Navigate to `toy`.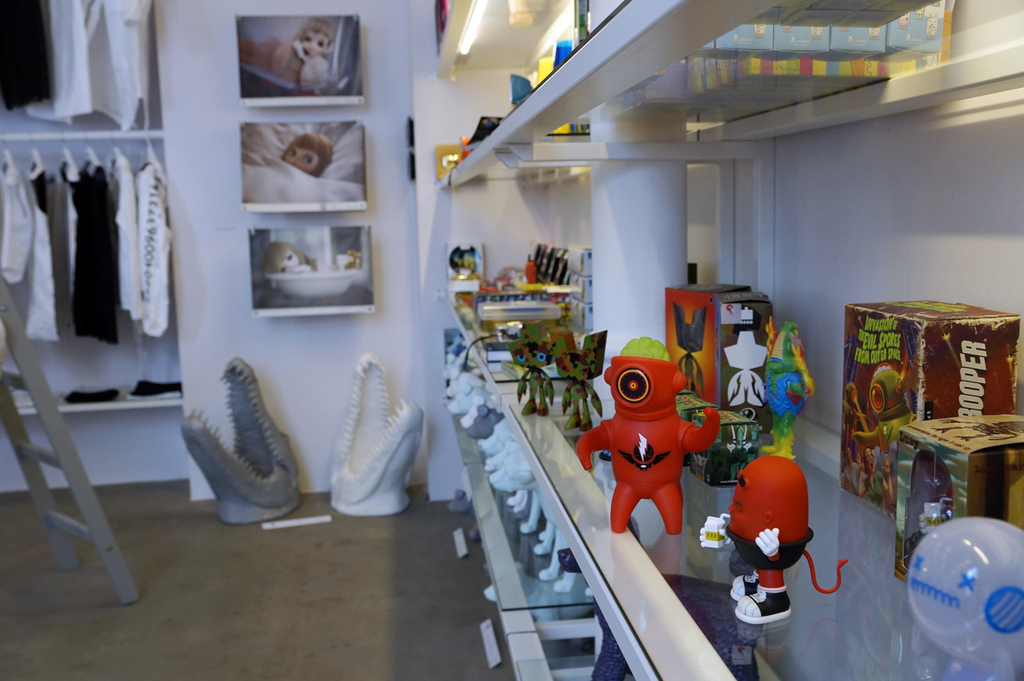
Navigation target: 445 389 499 408.
